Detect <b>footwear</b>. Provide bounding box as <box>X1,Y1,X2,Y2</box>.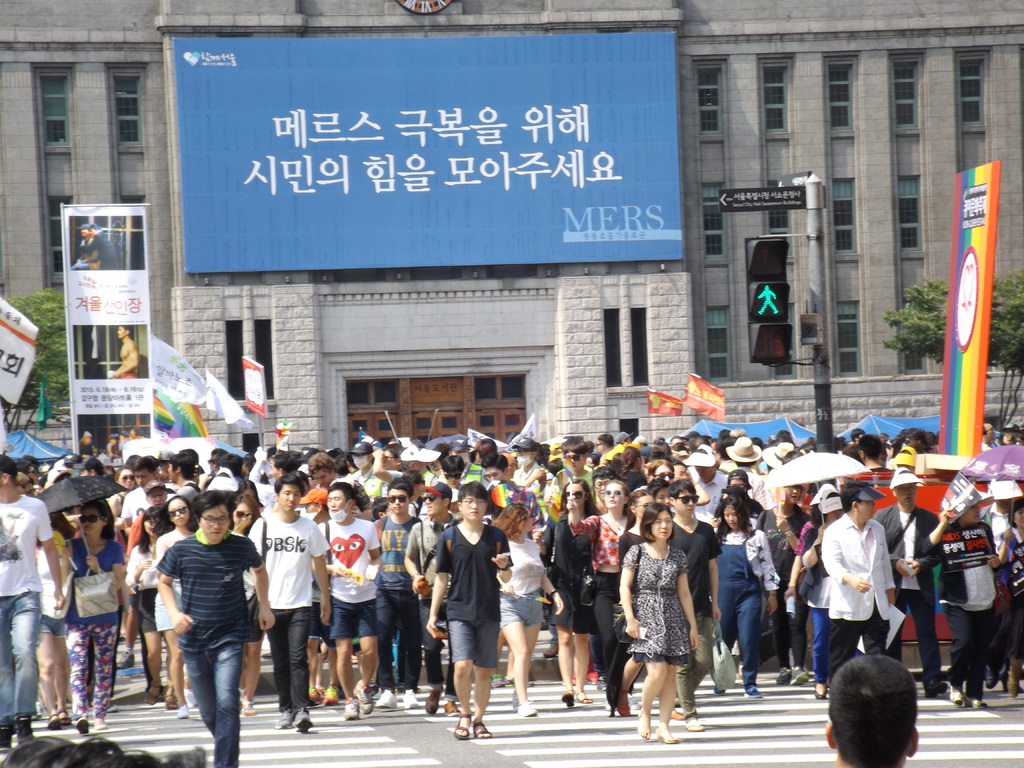
<box>775,665,790,684</box>.
